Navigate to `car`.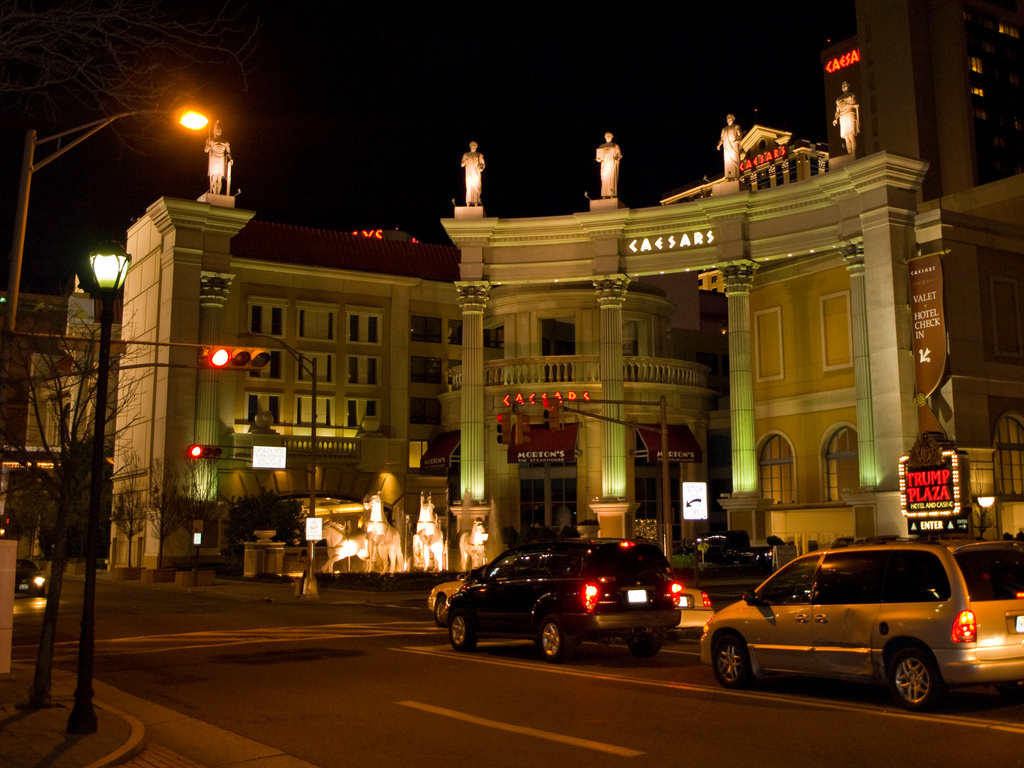
Navigation target: <box>431,538,697,670</box>.
